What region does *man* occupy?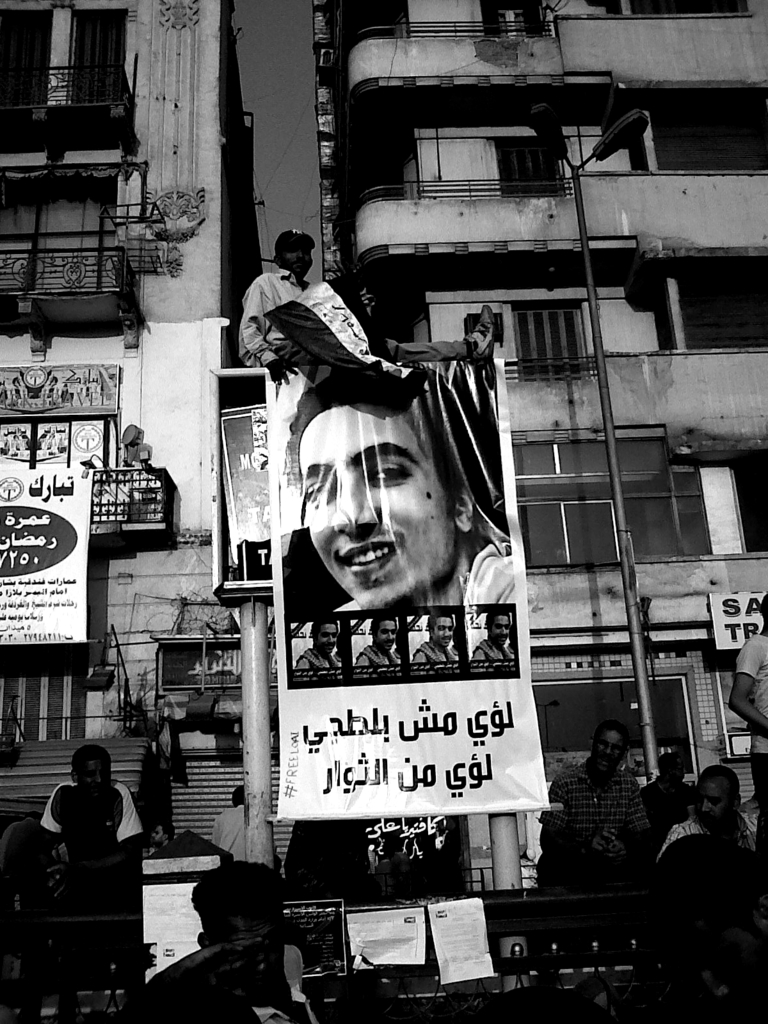
rect(412, 618, 458, 672).
